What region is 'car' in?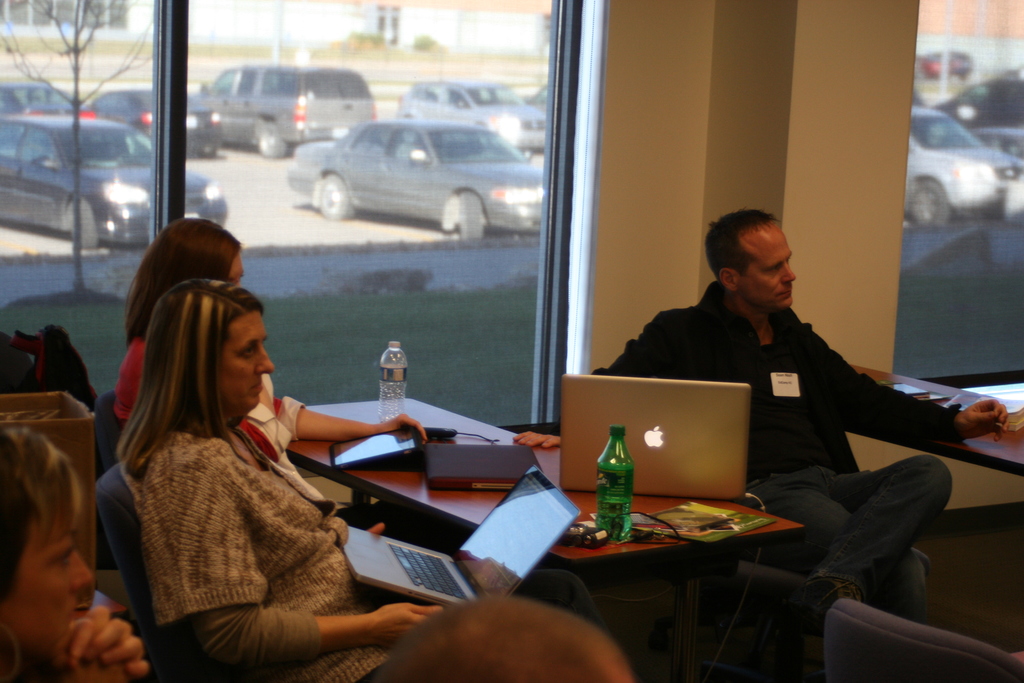
0 114 224 254.
